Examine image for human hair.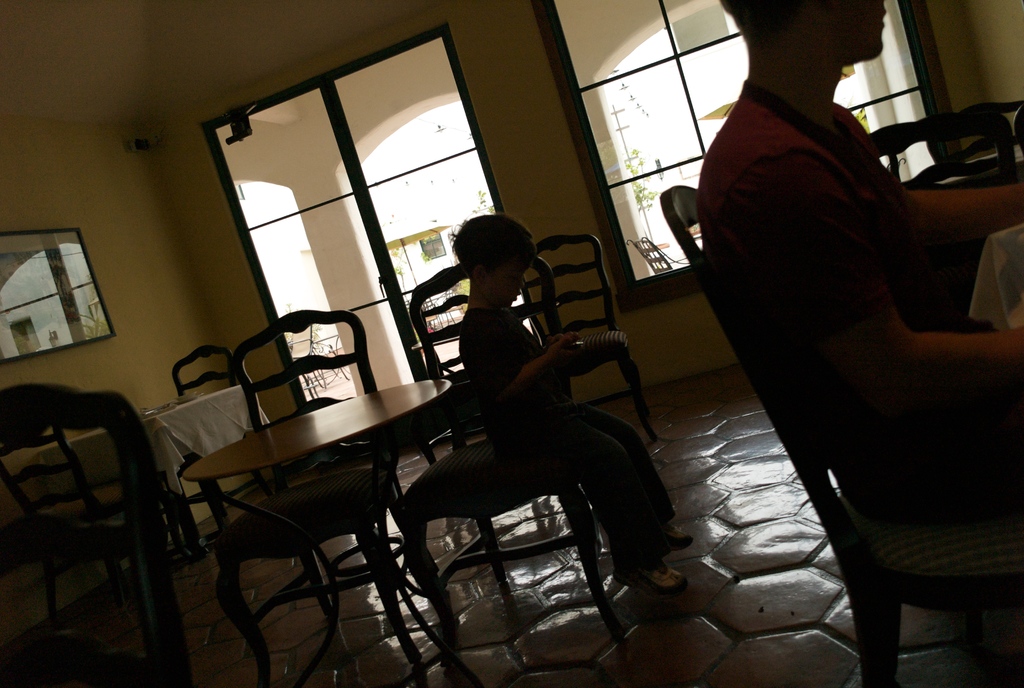
Examination result: [x1=711, y1=0, x2=819, y2=36].
